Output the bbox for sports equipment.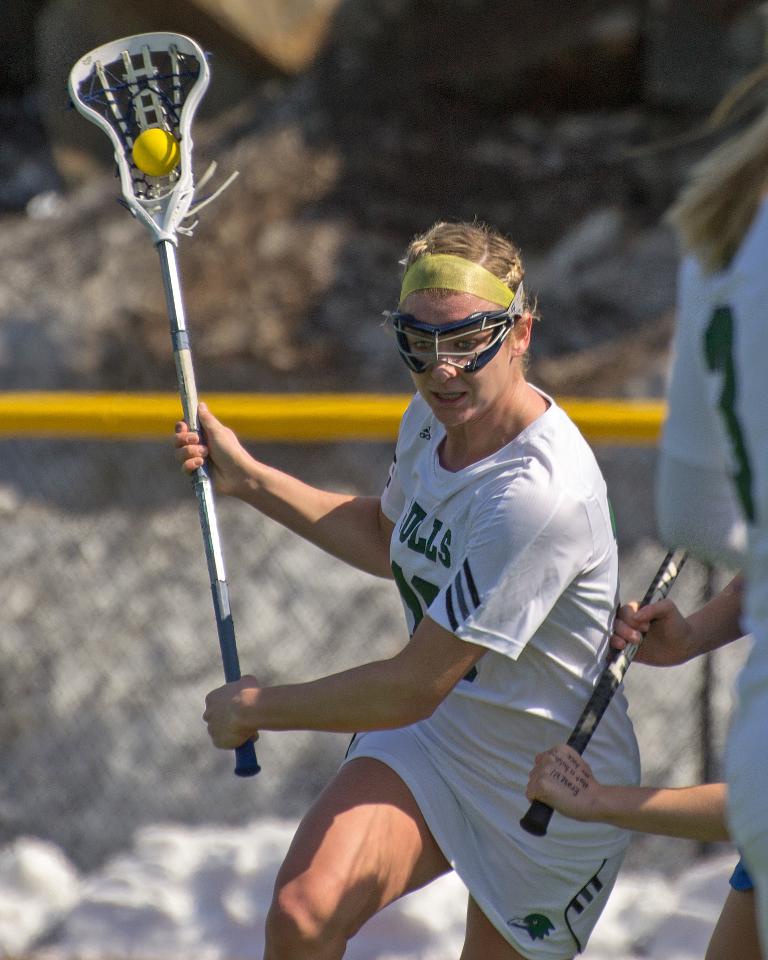
crop(518, 542, 697, 835).
